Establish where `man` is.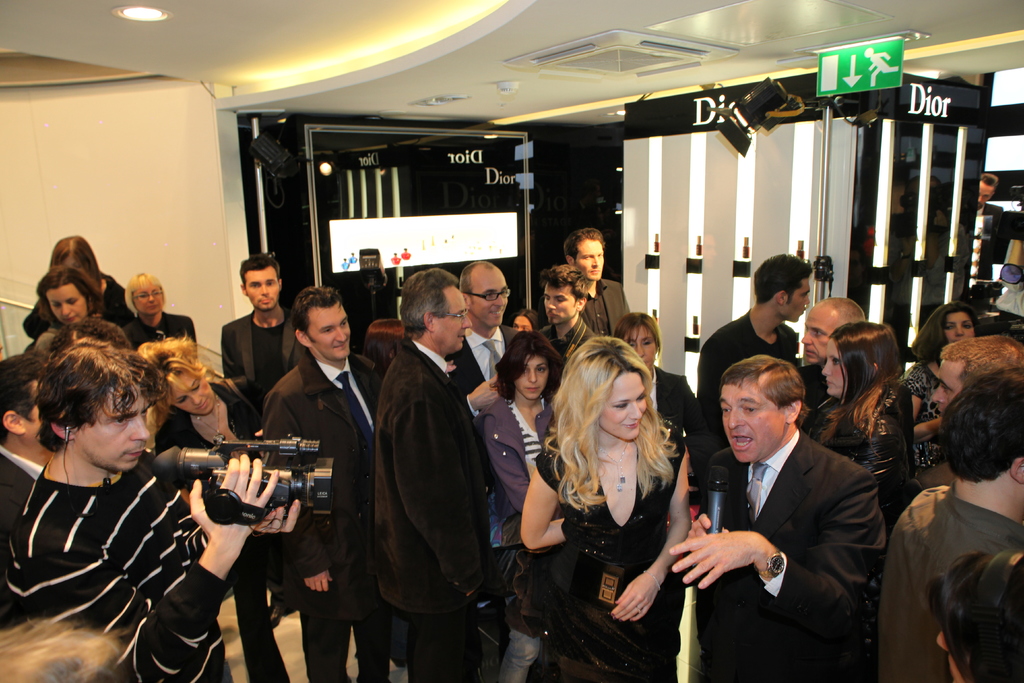
Established at 0/336/300/682.
